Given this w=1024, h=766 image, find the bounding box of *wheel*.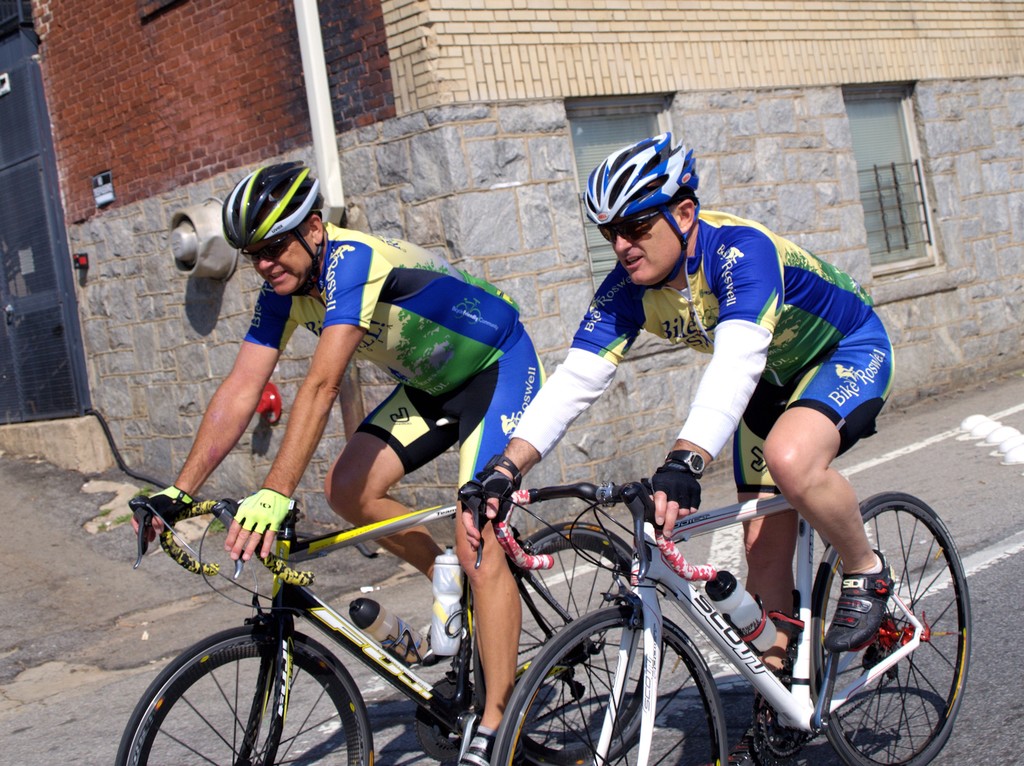
496:604:732:765.
